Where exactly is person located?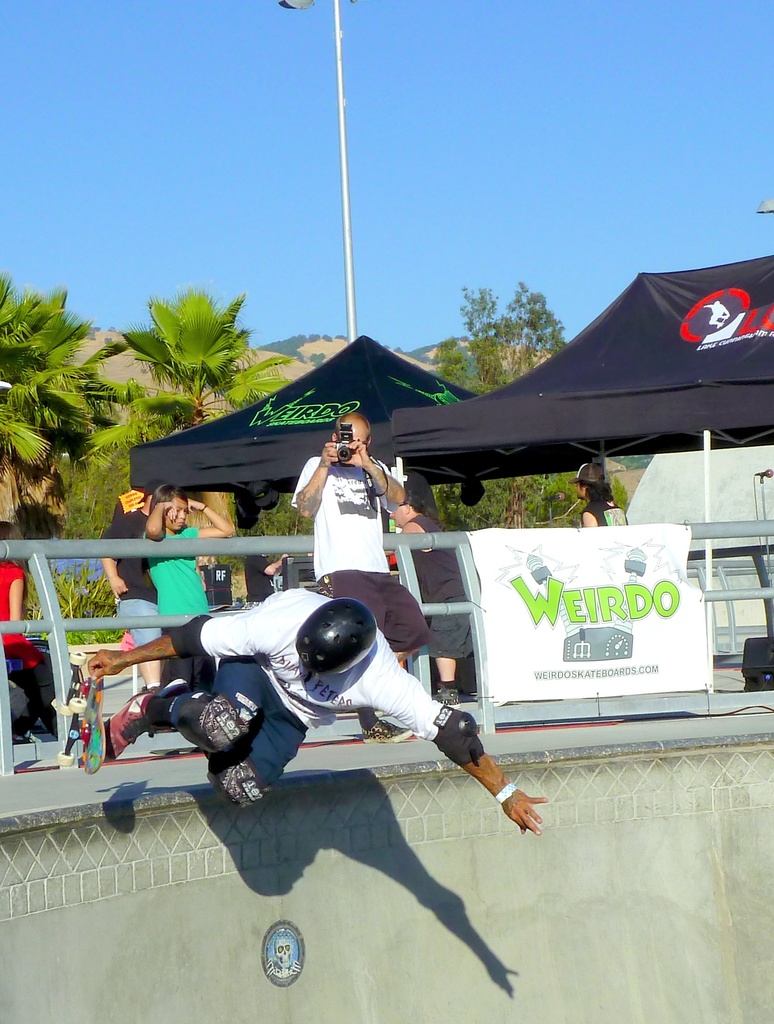
Its bounding box is (left=245, top=552, right=290, bottom=605).
